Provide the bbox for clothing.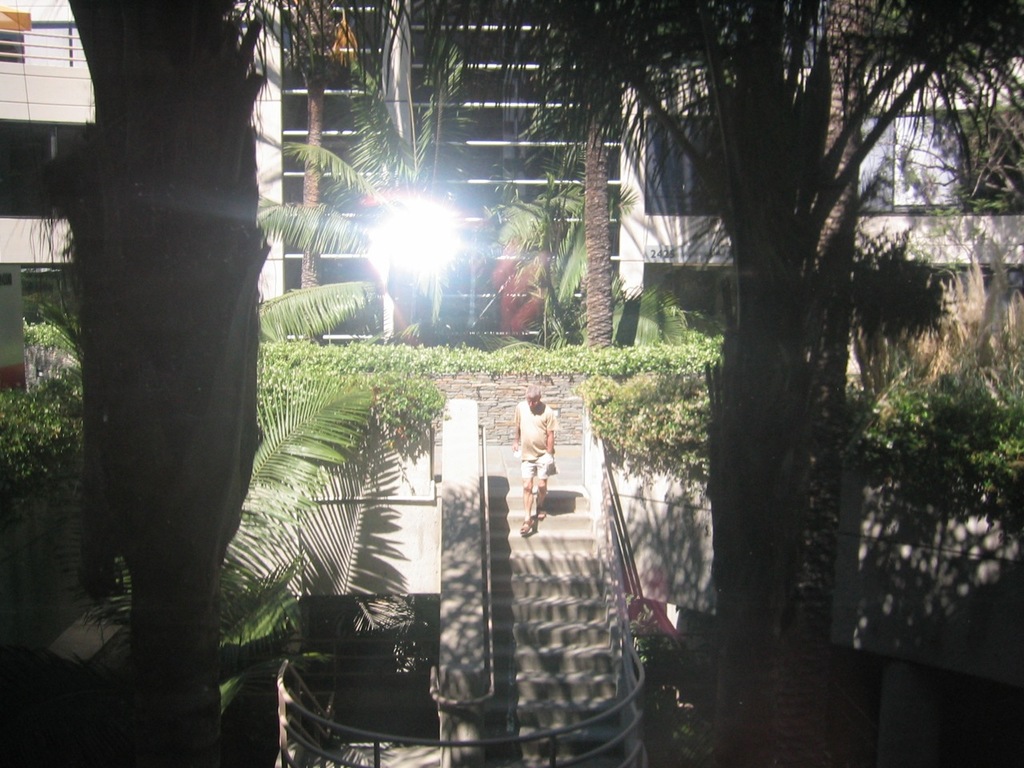
<region>514, 400, 557, 481</region>.
